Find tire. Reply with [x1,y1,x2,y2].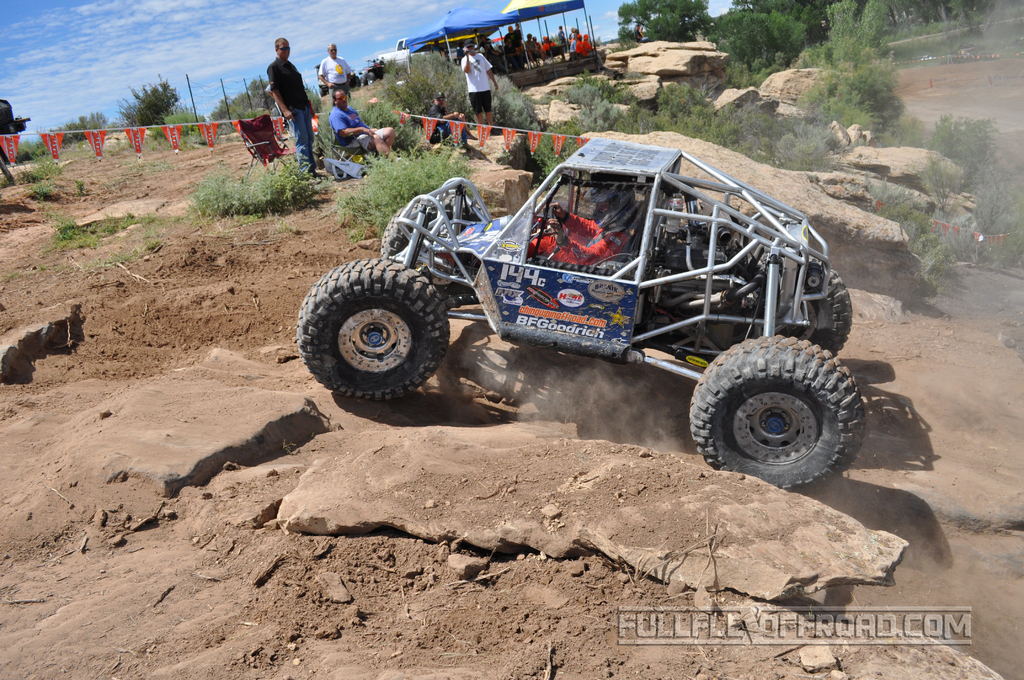
[379,203,486,293].
